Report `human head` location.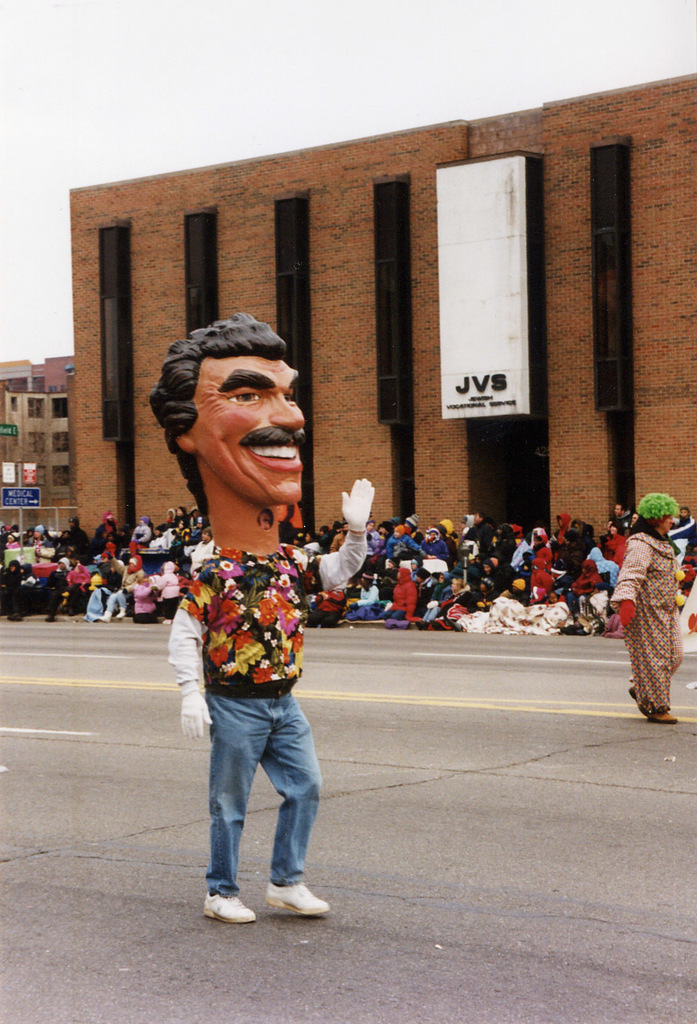
Report: (166, 306, 308, 479).
